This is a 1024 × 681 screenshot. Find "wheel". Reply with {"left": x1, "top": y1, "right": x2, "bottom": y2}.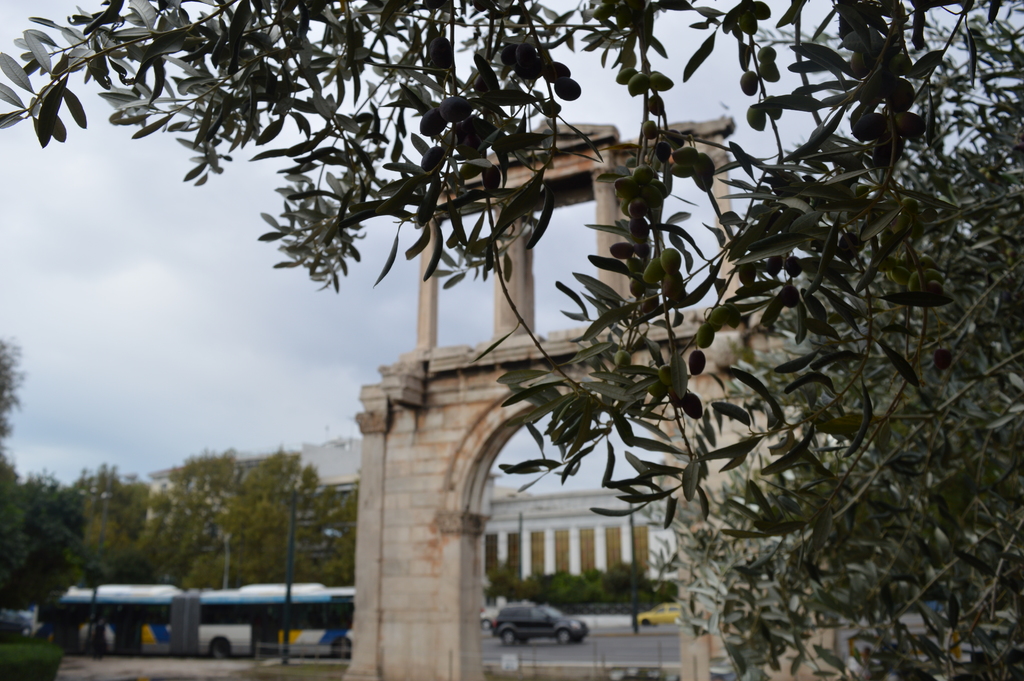
{"left": 553, "top": 632, "right": 570, "bottom": 648}.
